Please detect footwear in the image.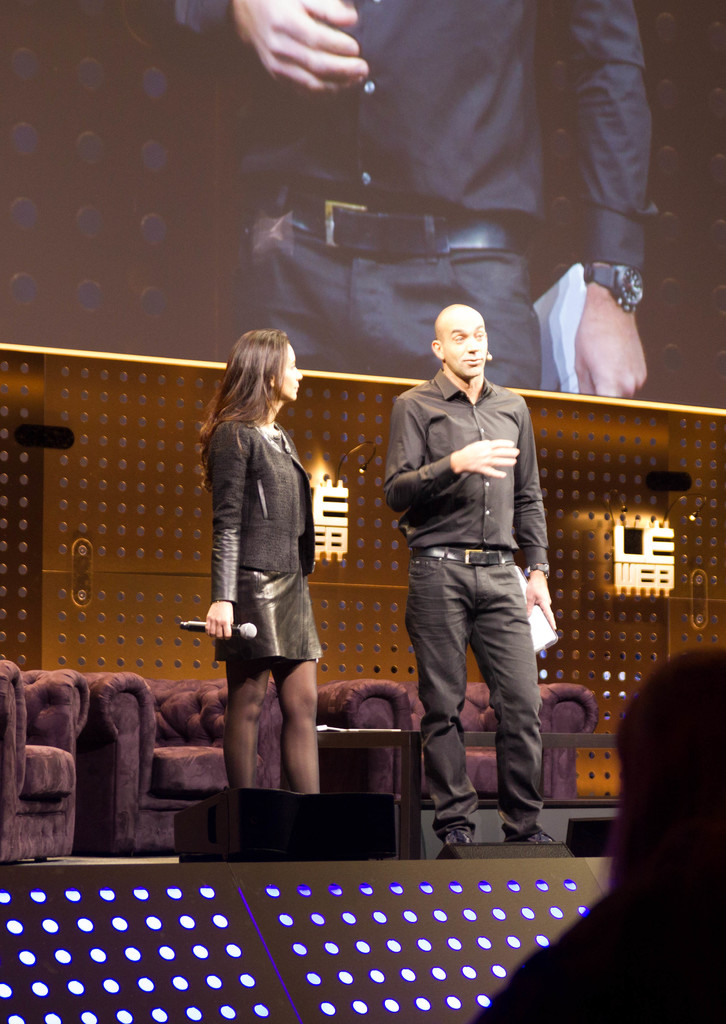
box=[500, 820, 553, 848].
